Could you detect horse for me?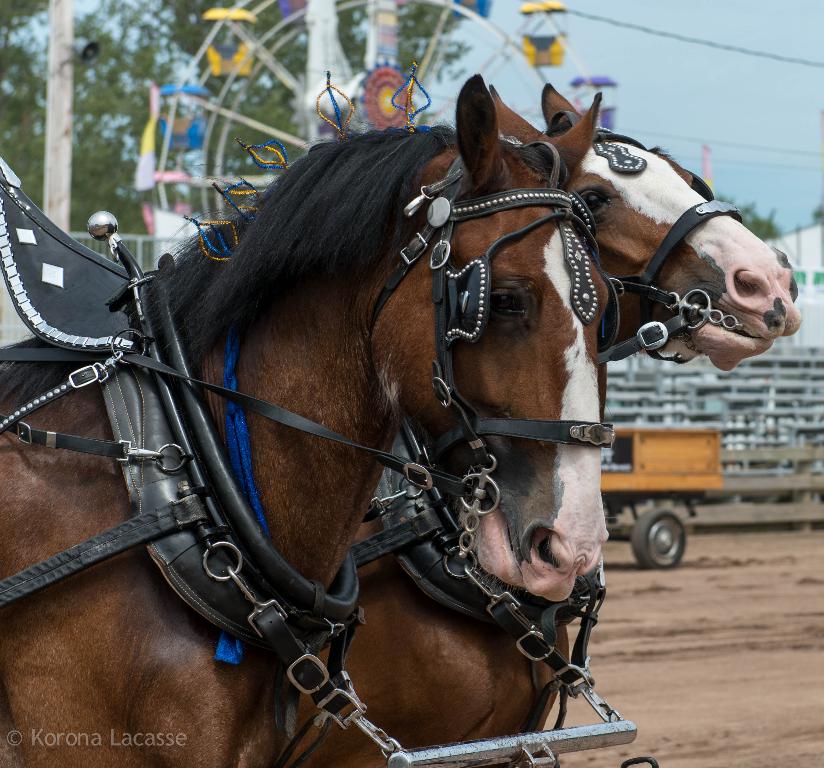
Detection result: bbox=[289, 87, 804, 767].
